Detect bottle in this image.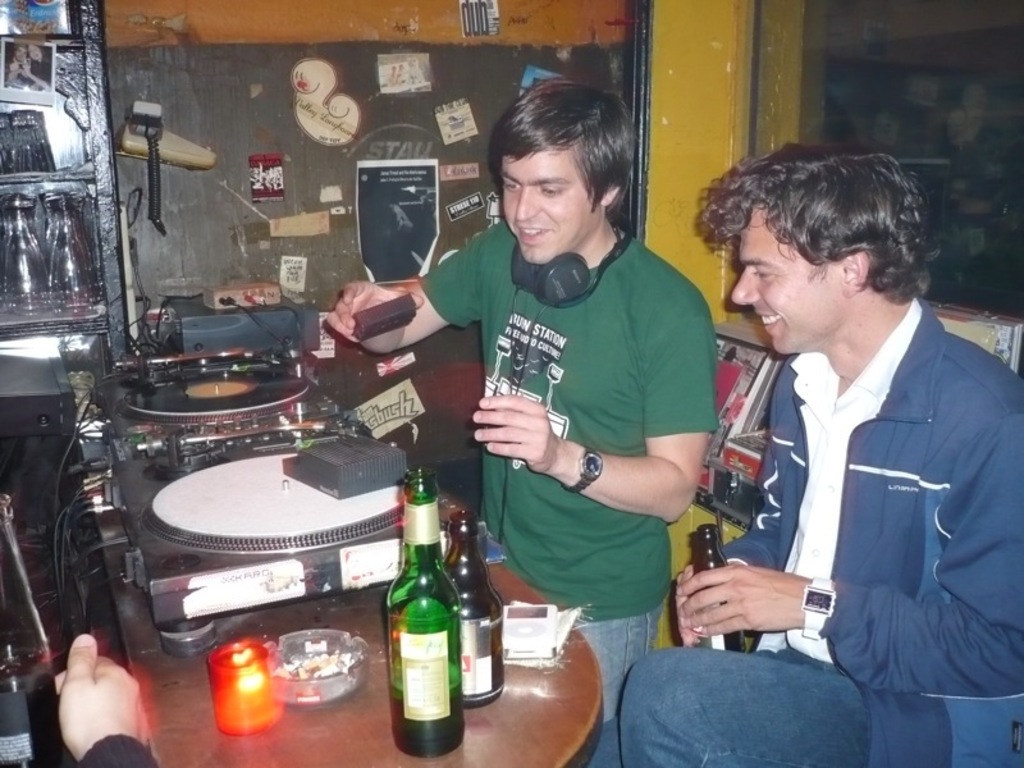
Detection: <region>6, 195, 51, 314</region>.
